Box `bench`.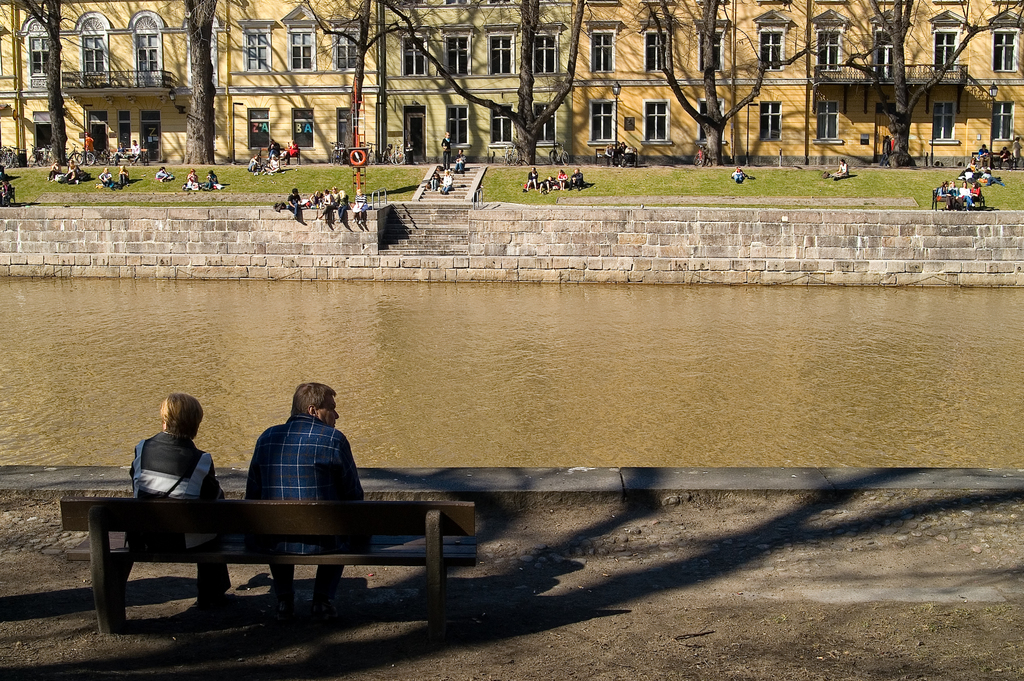
l=593, t=147, r=639, b=167.
